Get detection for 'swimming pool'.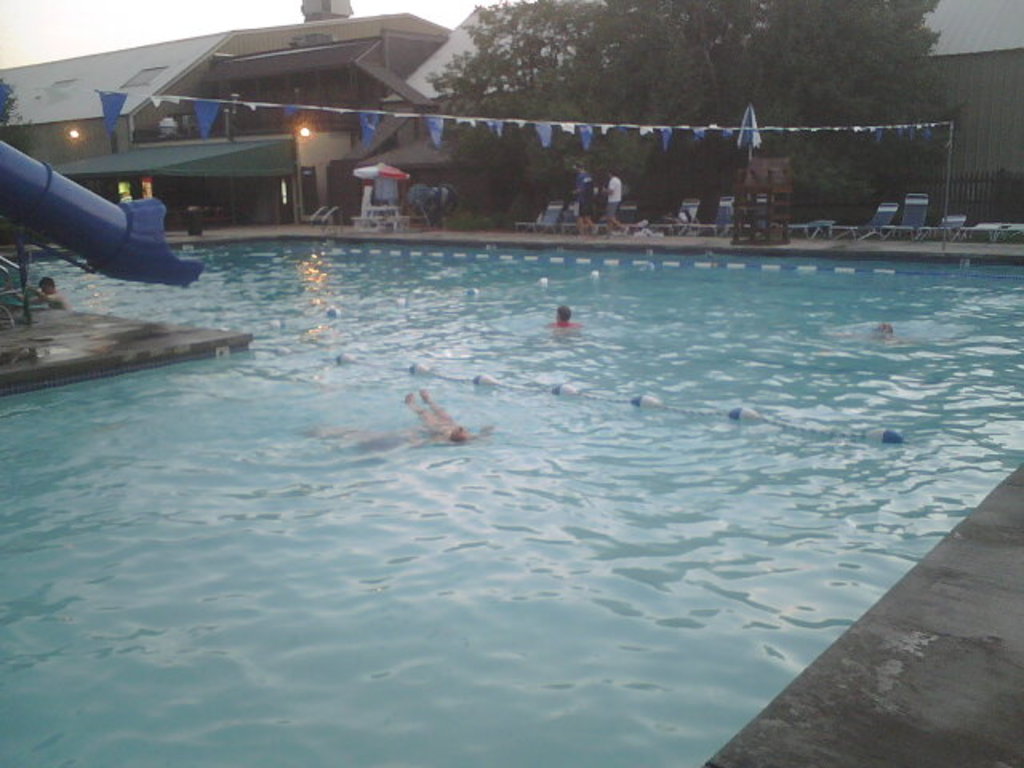
Detection: {"x1": 0, "y1": 234, "x2": 1022, "y2": 766}.
